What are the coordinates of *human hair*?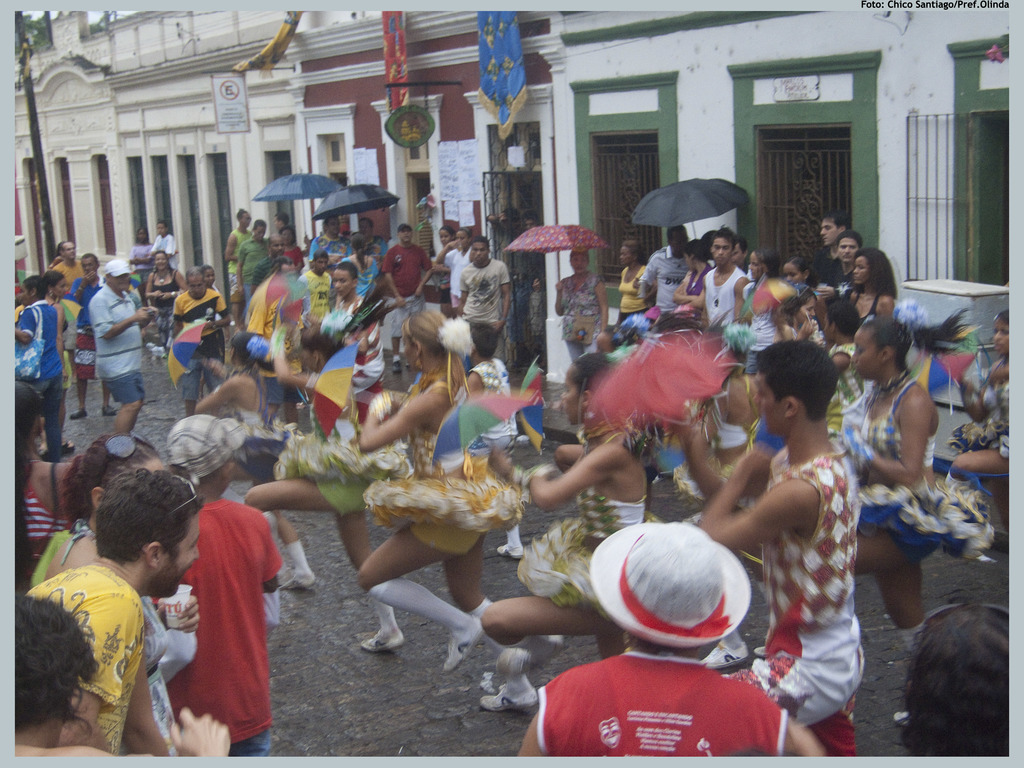
bbox=[838, 234, 866, 262].
